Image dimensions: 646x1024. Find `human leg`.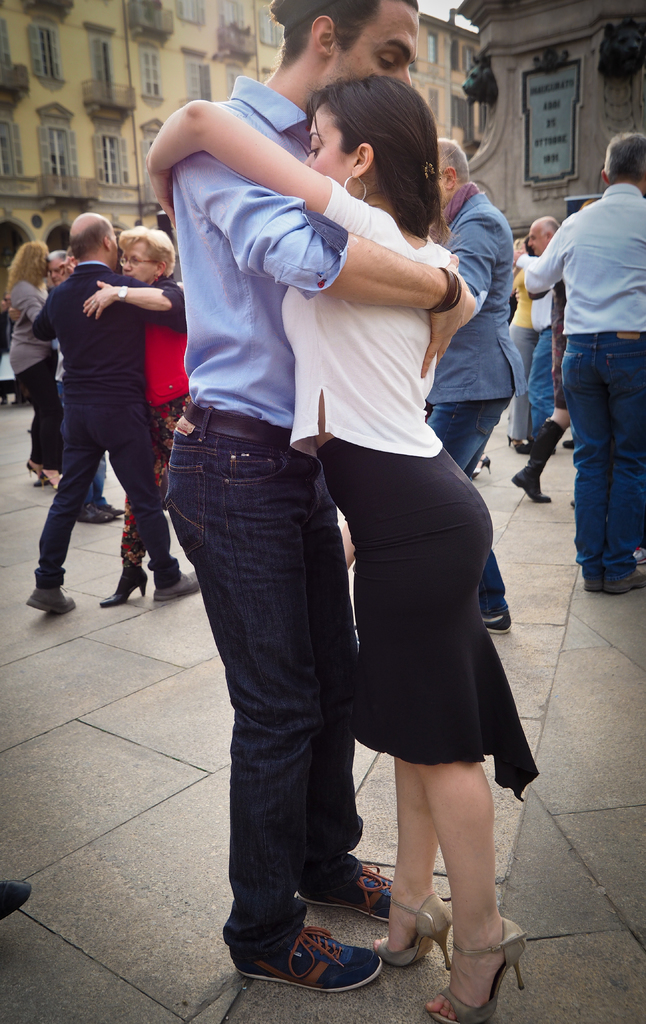
<region>28, 433, 83, 619</region>.
